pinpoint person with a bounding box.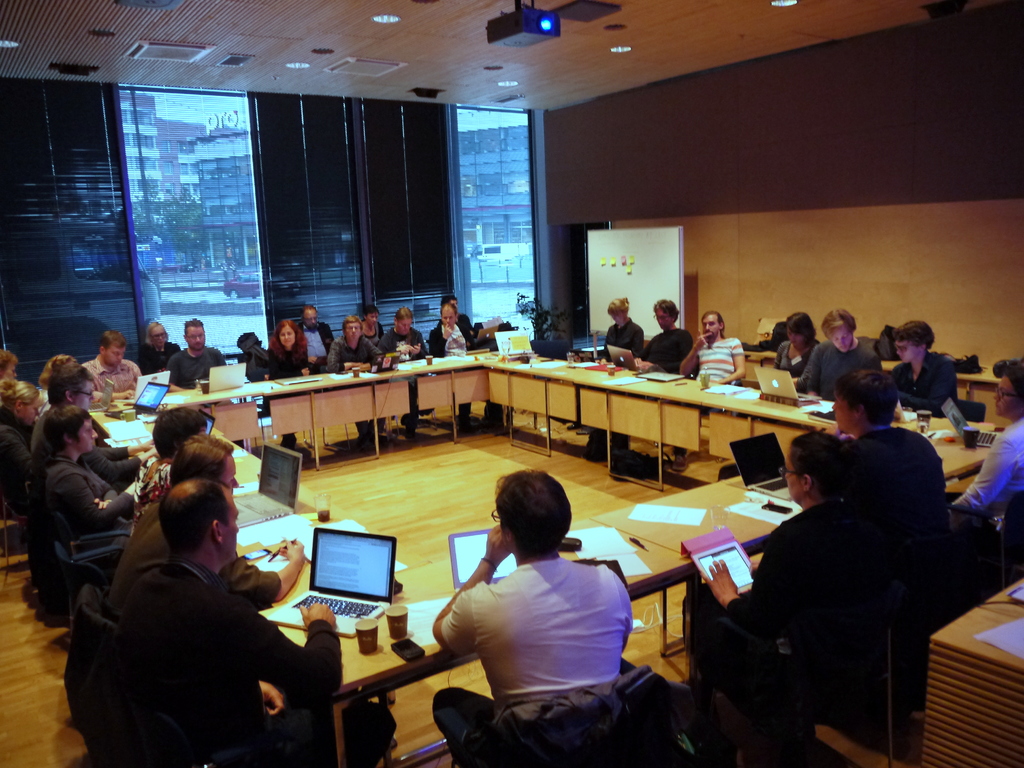
locate(829, 368, 959, 576).
